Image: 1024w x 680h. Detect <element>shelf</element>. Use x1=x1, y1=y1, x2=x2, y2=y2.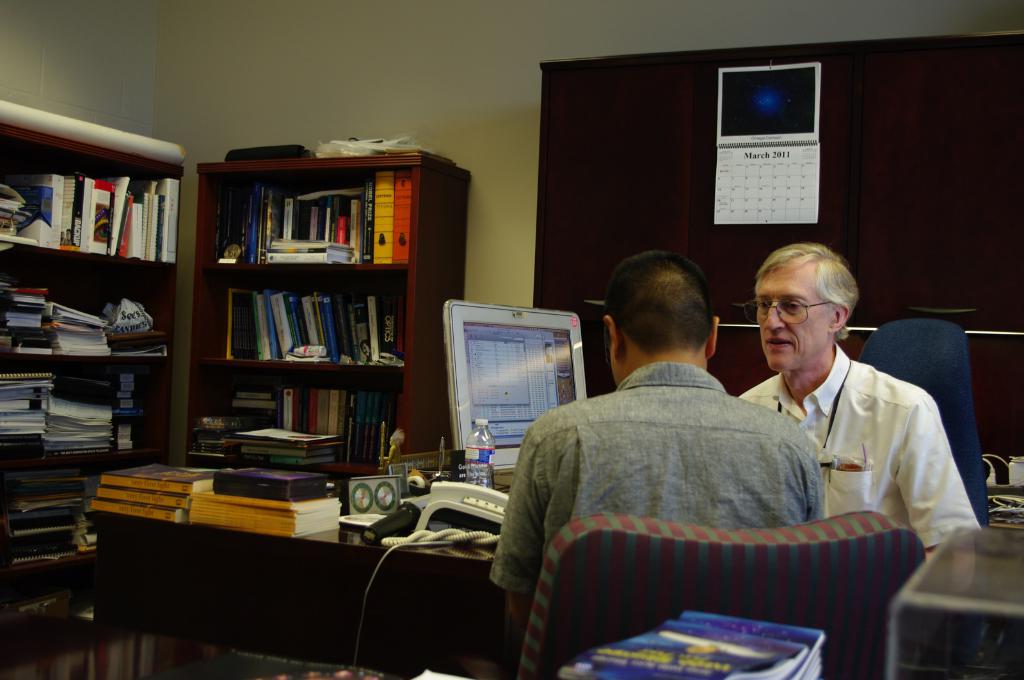
x1=149, y1=364, x2=417, y2=480.
